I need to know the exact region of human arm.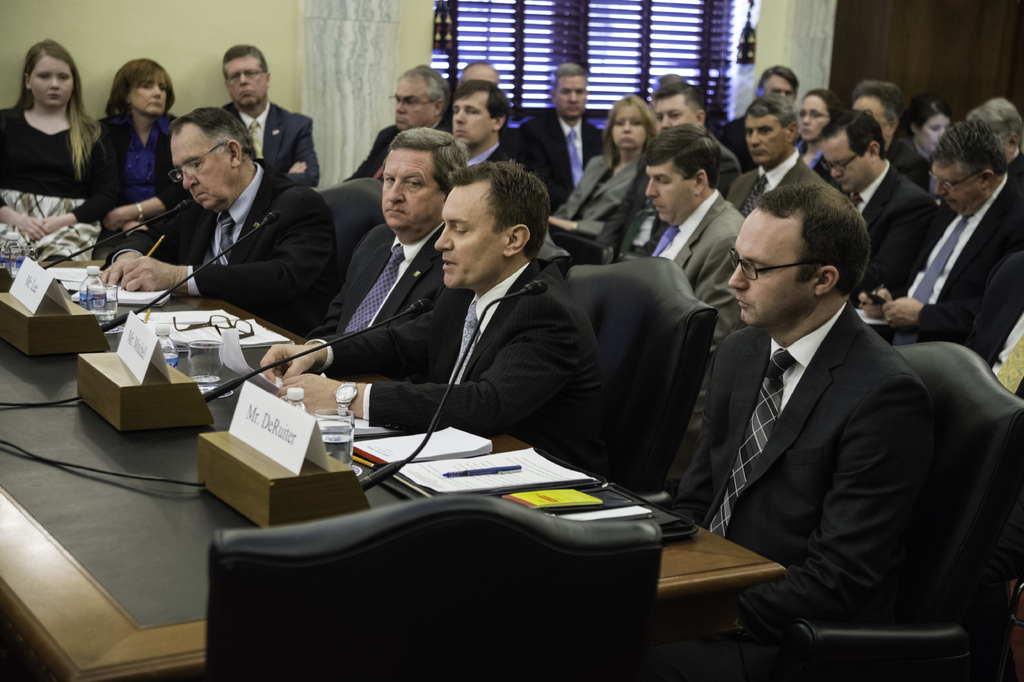
Region: bbox=[856, 195, 966, 317].
